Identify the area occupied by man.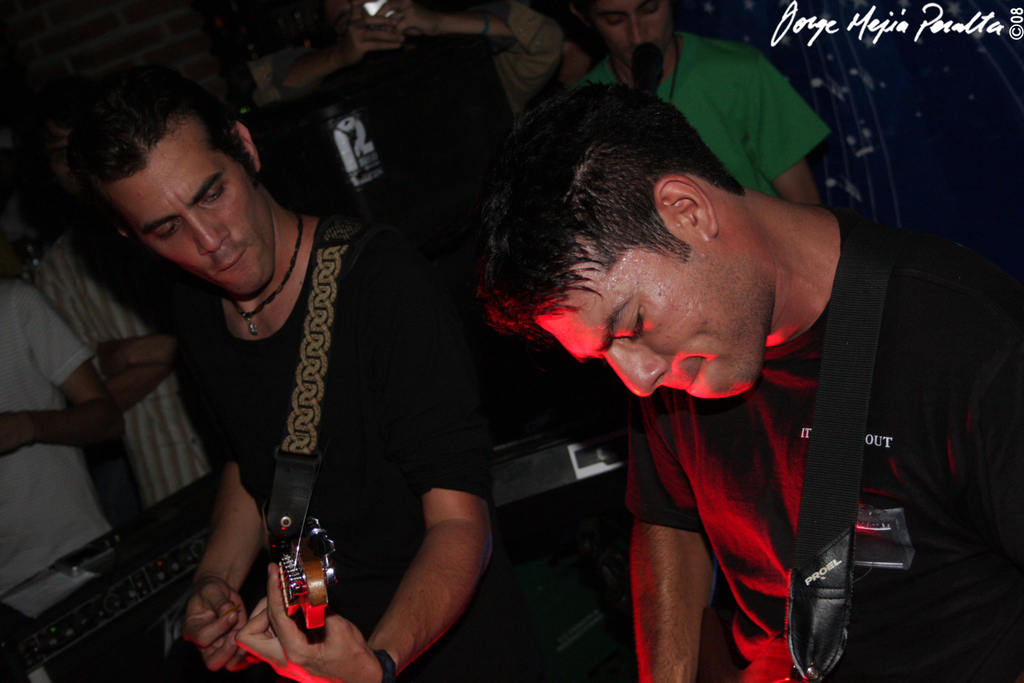
Area: <region>61, 68, 571, 682</region>.
